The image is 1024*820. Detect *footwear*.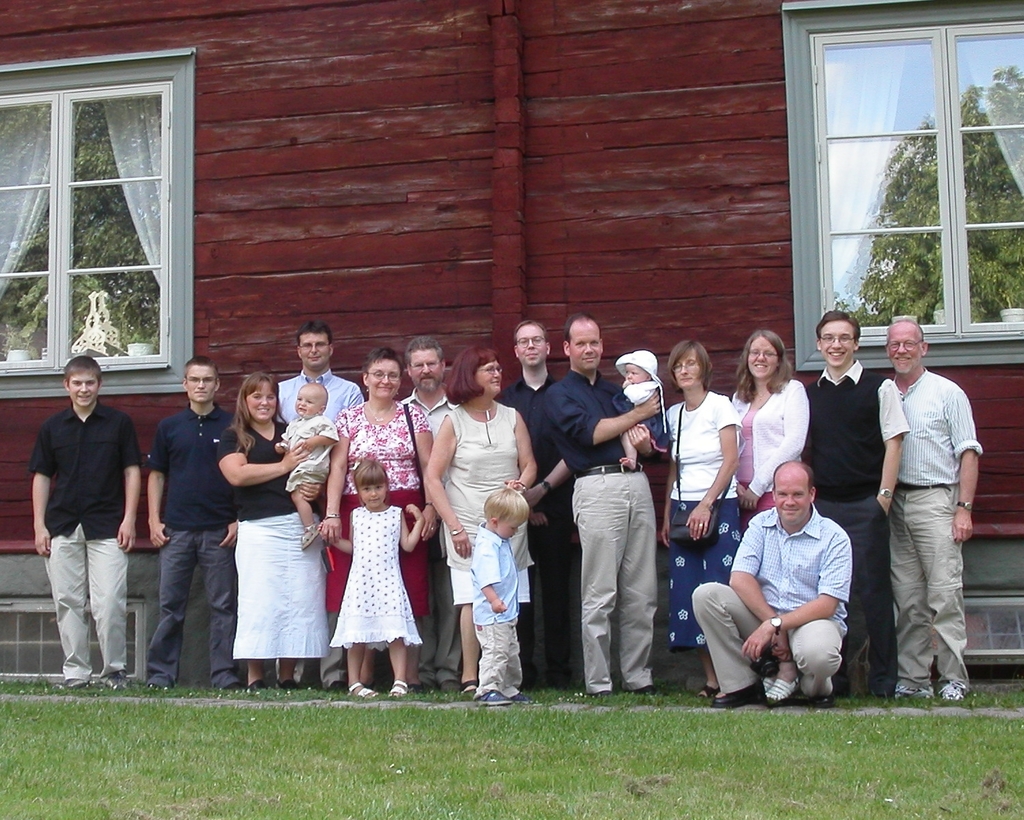
Detection: bbox(346, 679, 380, 697).
